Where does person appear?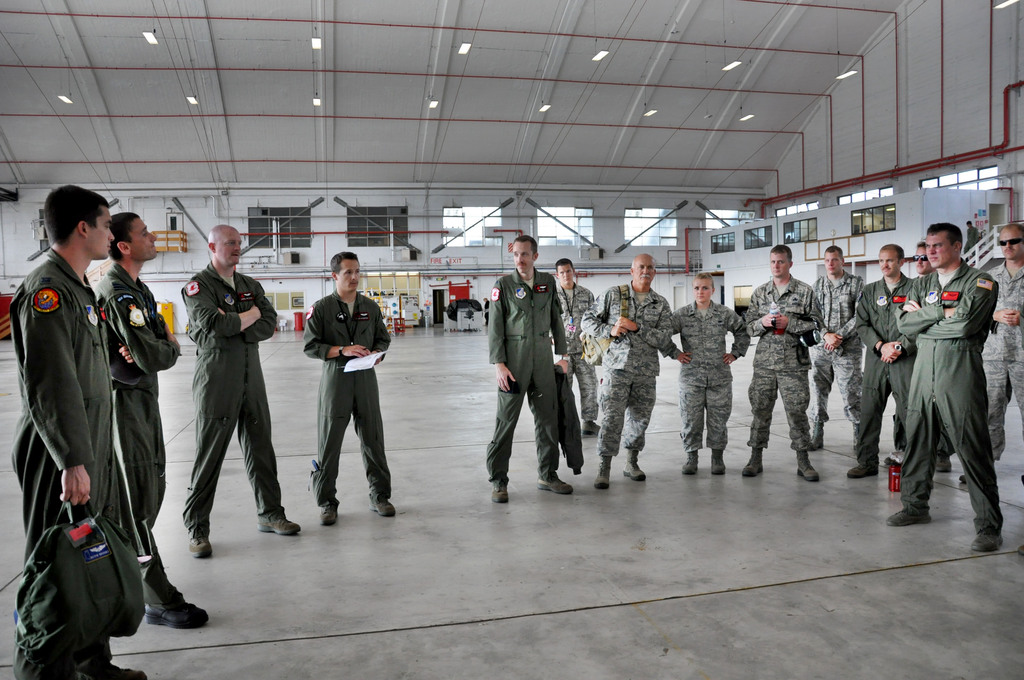
Appears at bbox(841, 237, 918, 482).
